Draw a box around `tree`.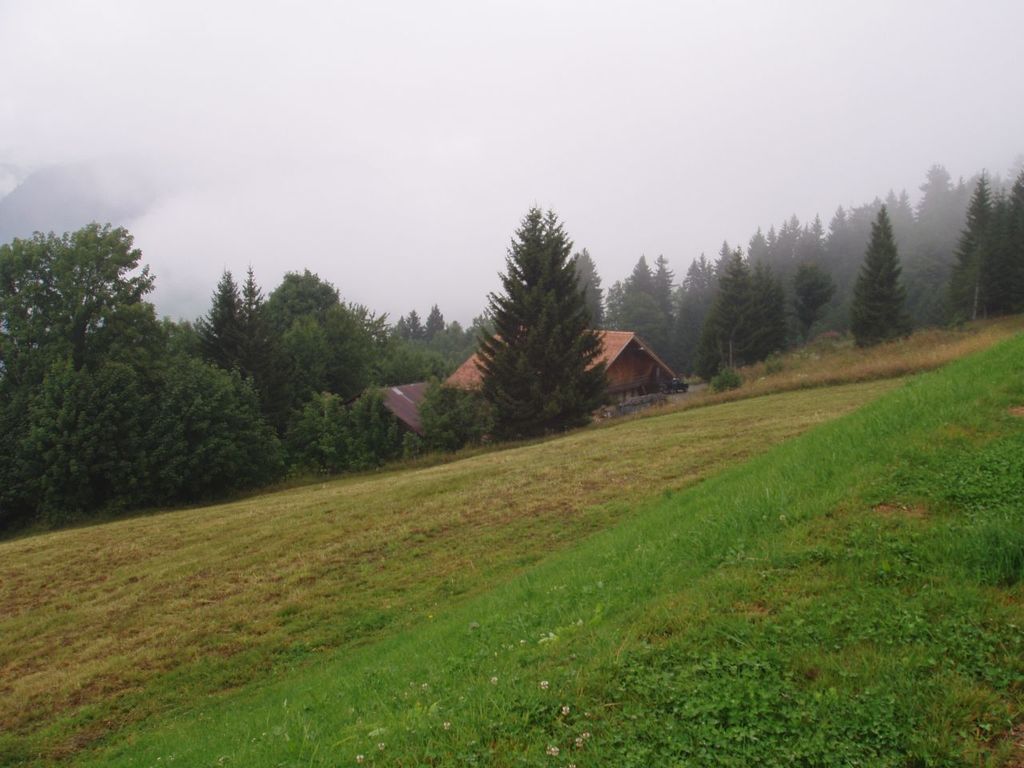
(left=0, top=214, right=146, bottom=378).
